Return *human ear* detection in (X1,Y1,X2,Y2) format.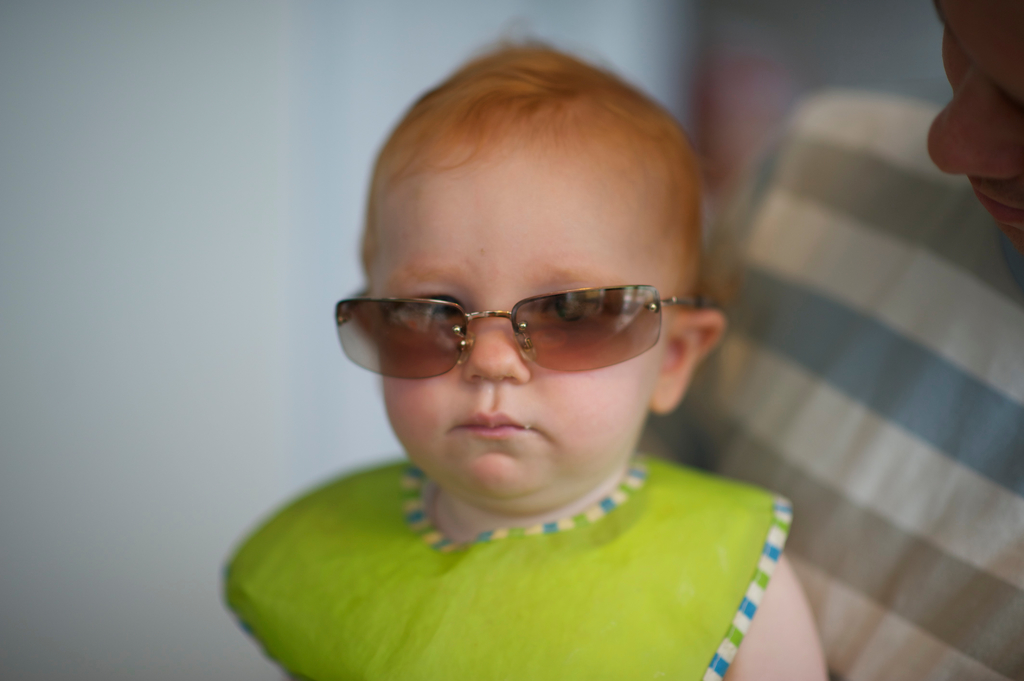
(339,291,374,340).
